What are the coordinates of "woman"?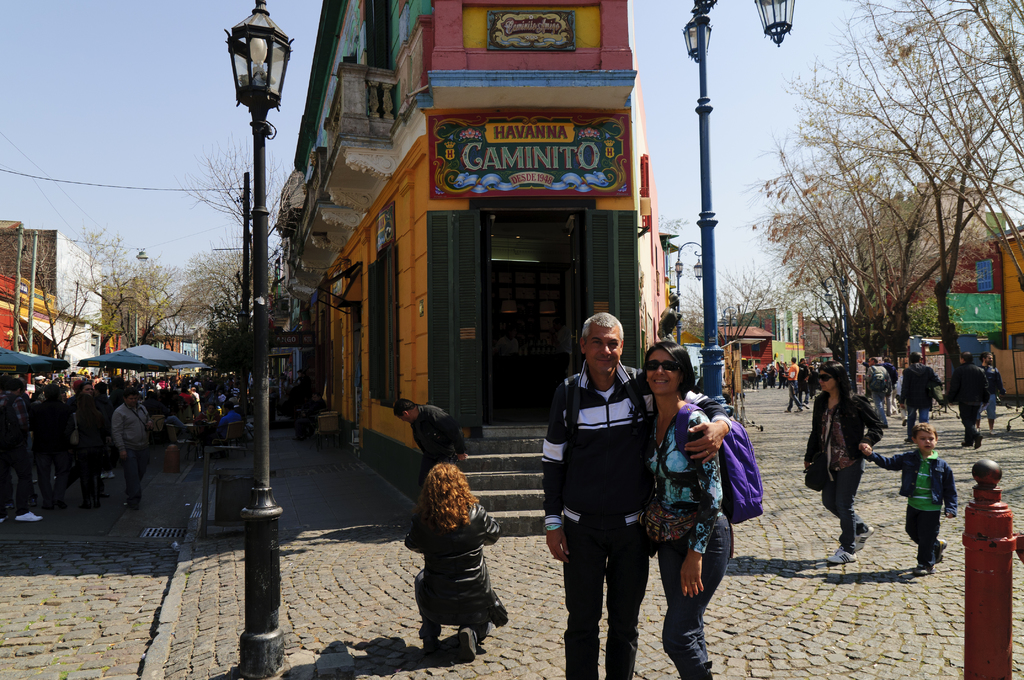
detection(398, 439, 517, 667).
